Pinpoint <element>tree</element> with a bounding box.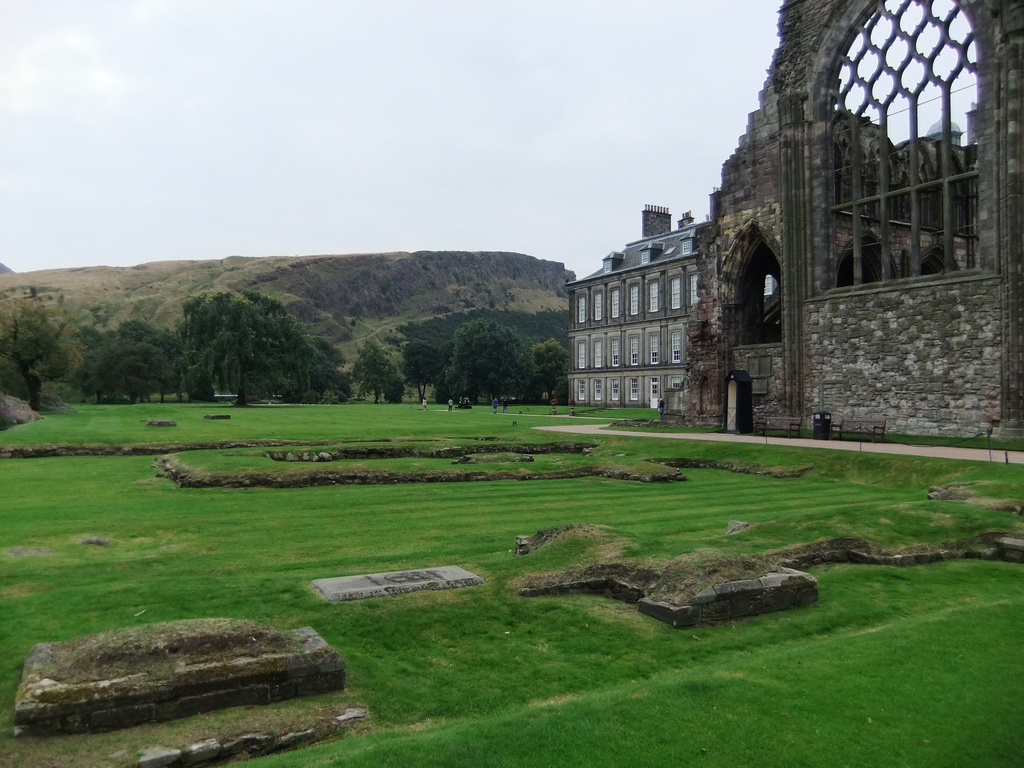
[0, 288, 86, 410].
